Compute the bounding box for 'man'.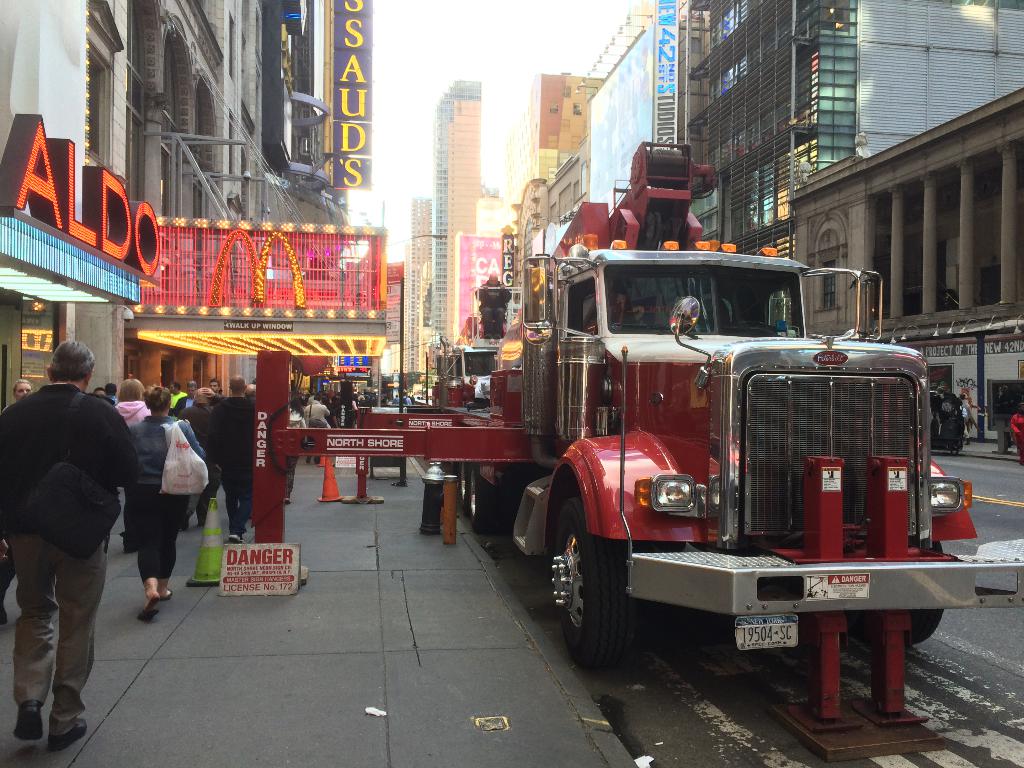
173:376:198:406.
